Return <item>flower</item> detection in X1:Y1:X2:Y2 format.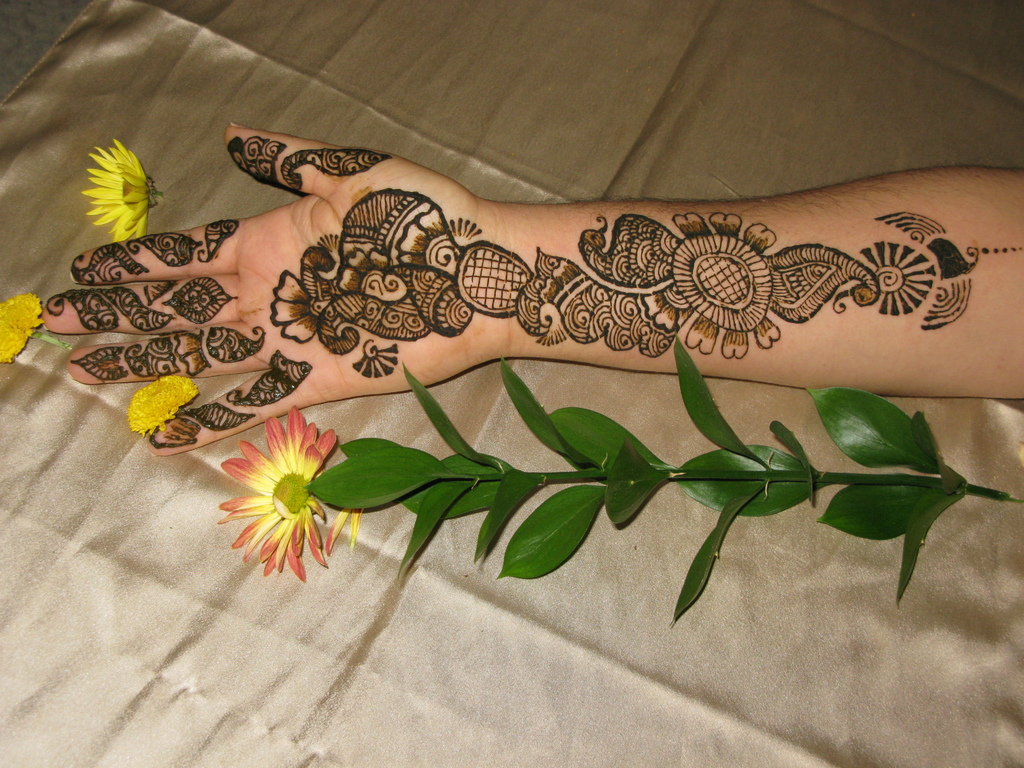
0:292:58:361.
